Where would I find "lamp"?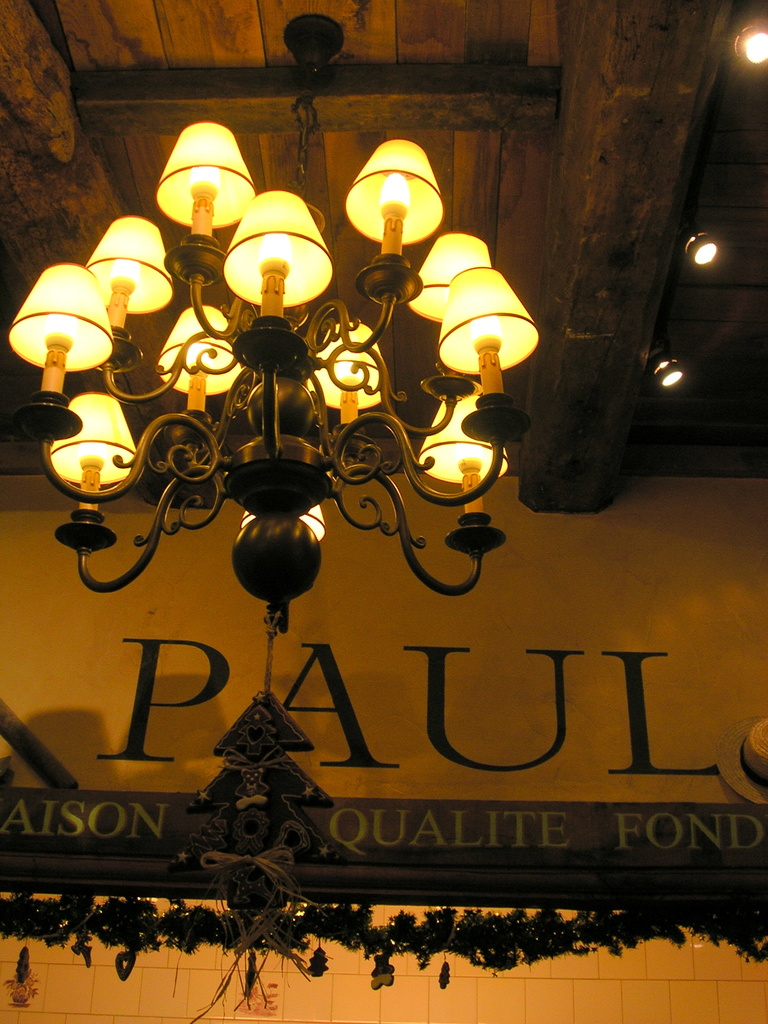
At BBox(94, 204, 188, 321).
